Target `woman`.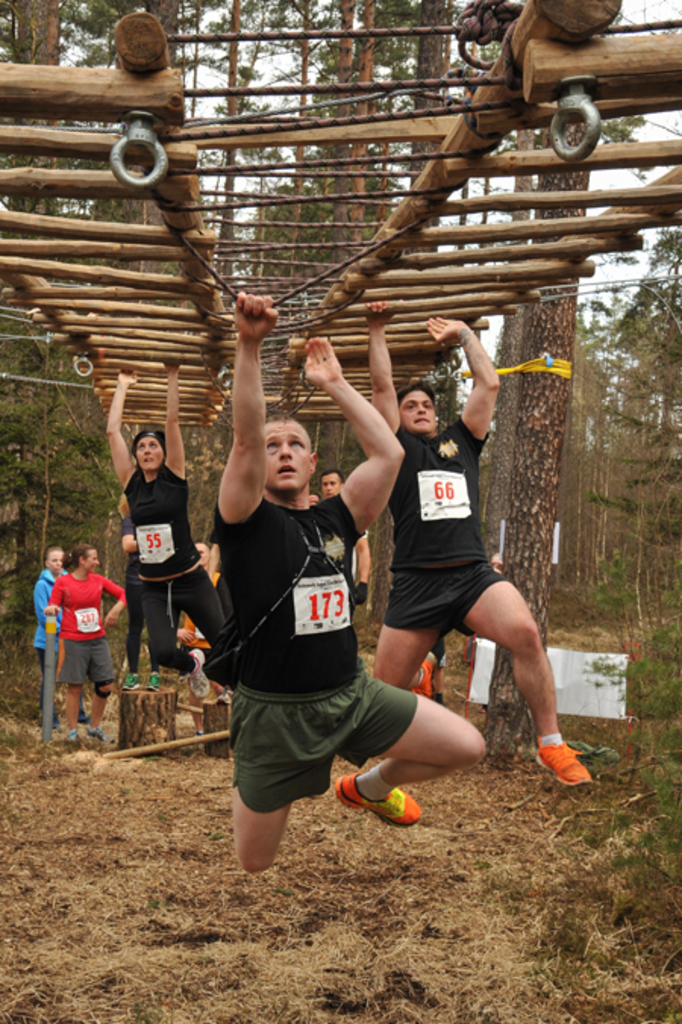
Target region: x1=100 y1=368 x2=227 y2=697.
